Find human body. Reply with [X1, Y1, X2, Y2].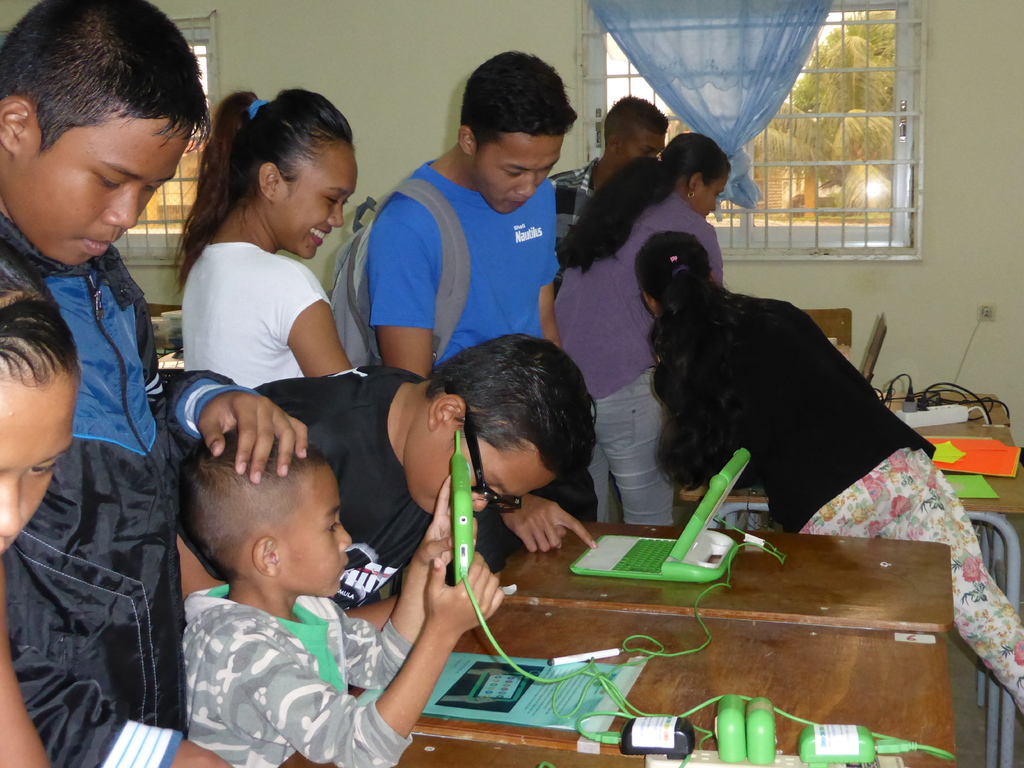
[0, 0, 311, 767].
